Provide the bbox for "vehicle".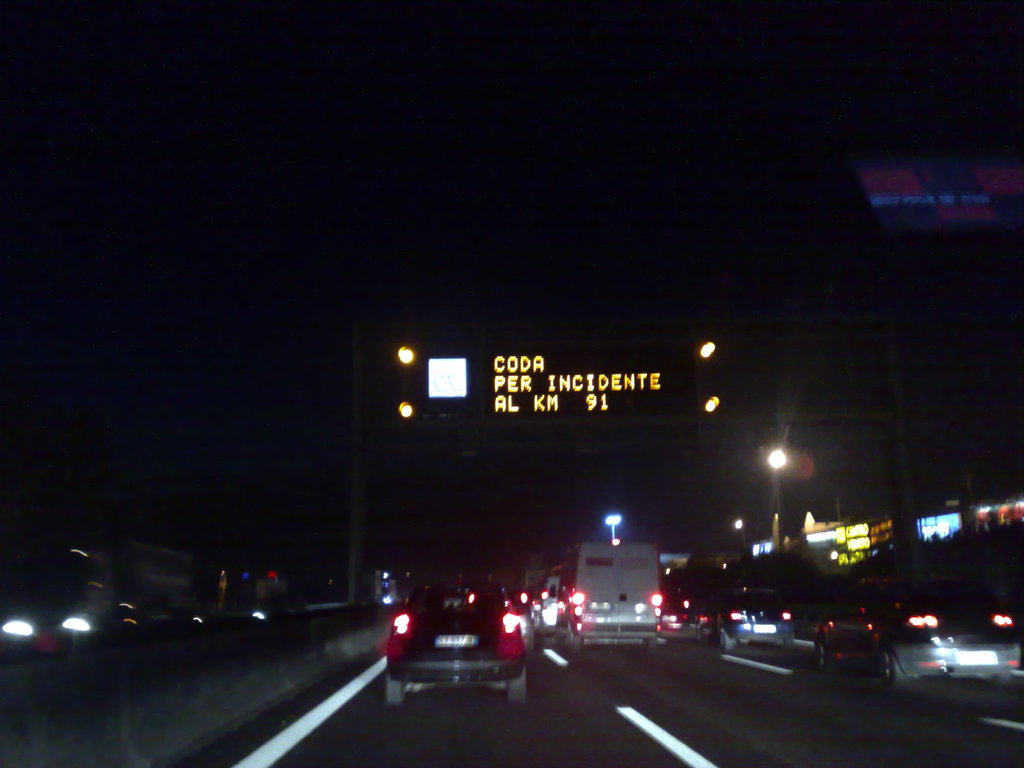
bbox=(387, 594, 527, 716).
